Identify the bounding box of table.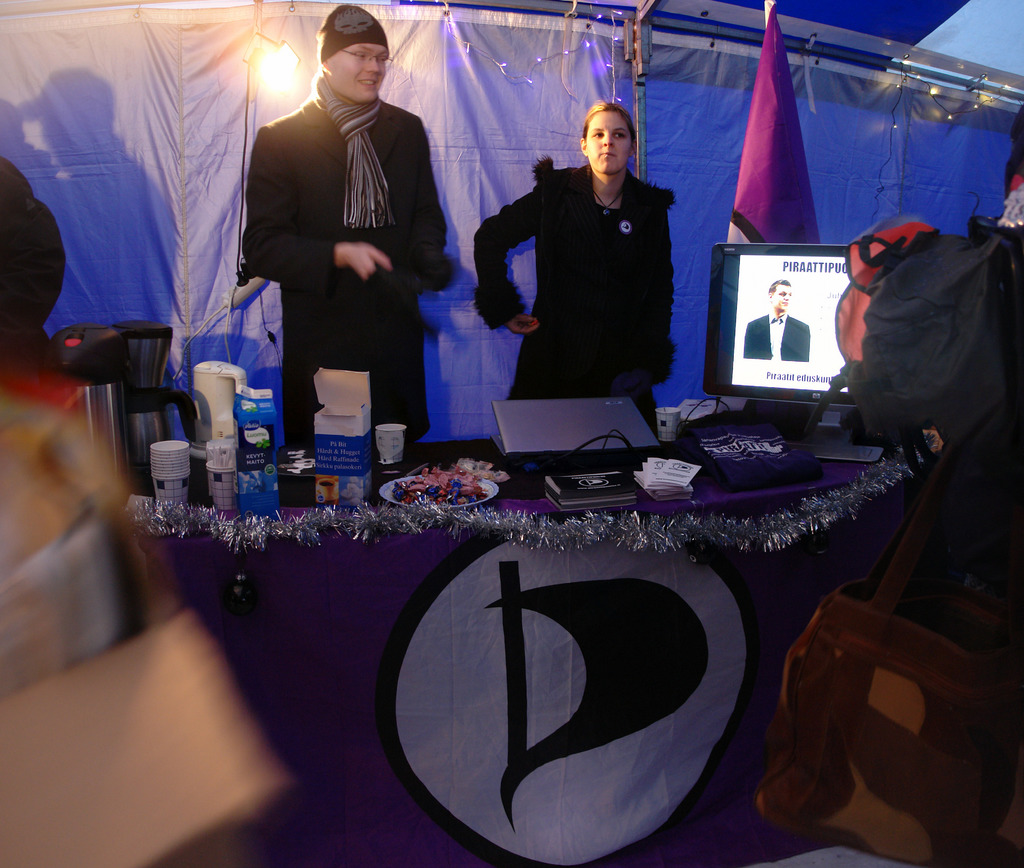
pyautogui.locateOnScreen(266, 373, 865, 858).
